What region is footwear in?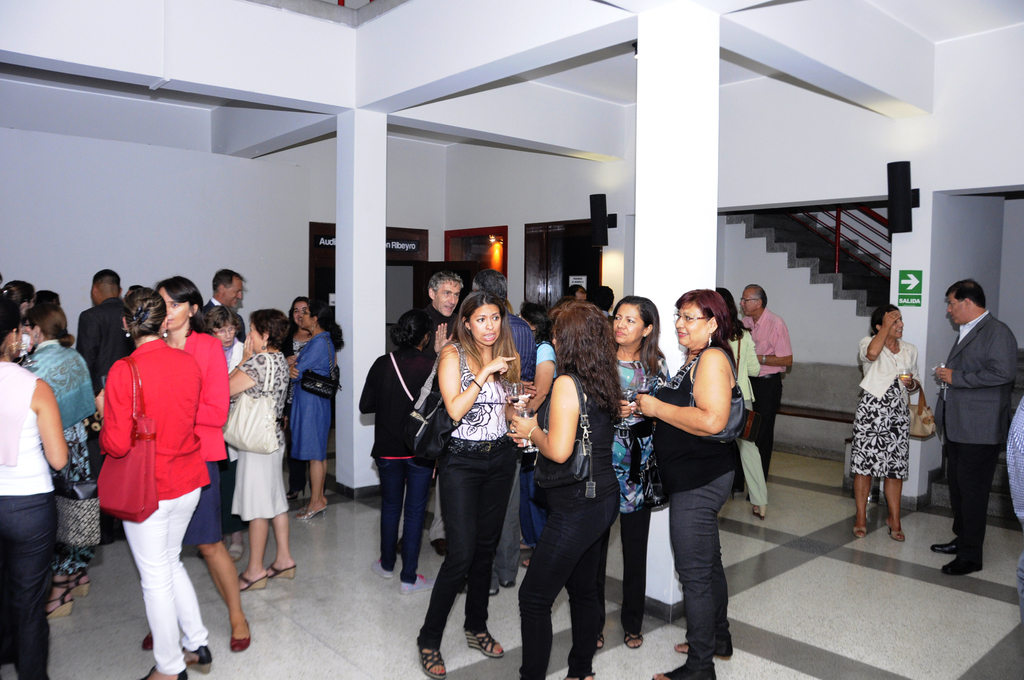
882, 518, 907, 539.
